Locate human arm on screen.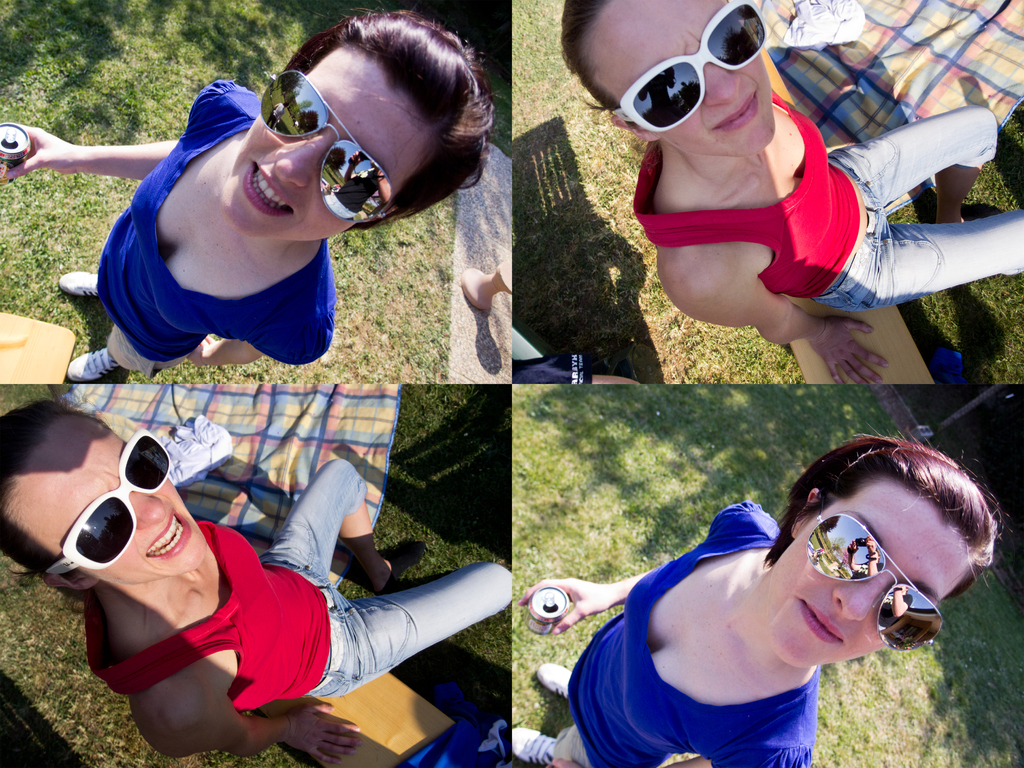
On screen at locate(184, 332, 328, 371).
